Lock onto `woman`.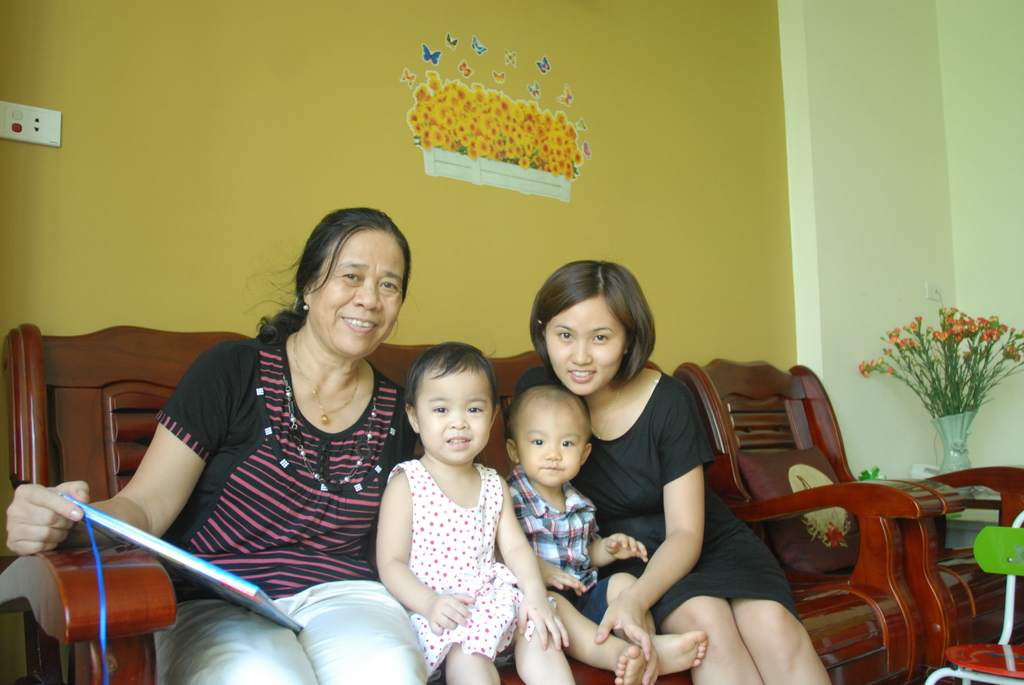
Locked: [519, 256, 834, 684].
